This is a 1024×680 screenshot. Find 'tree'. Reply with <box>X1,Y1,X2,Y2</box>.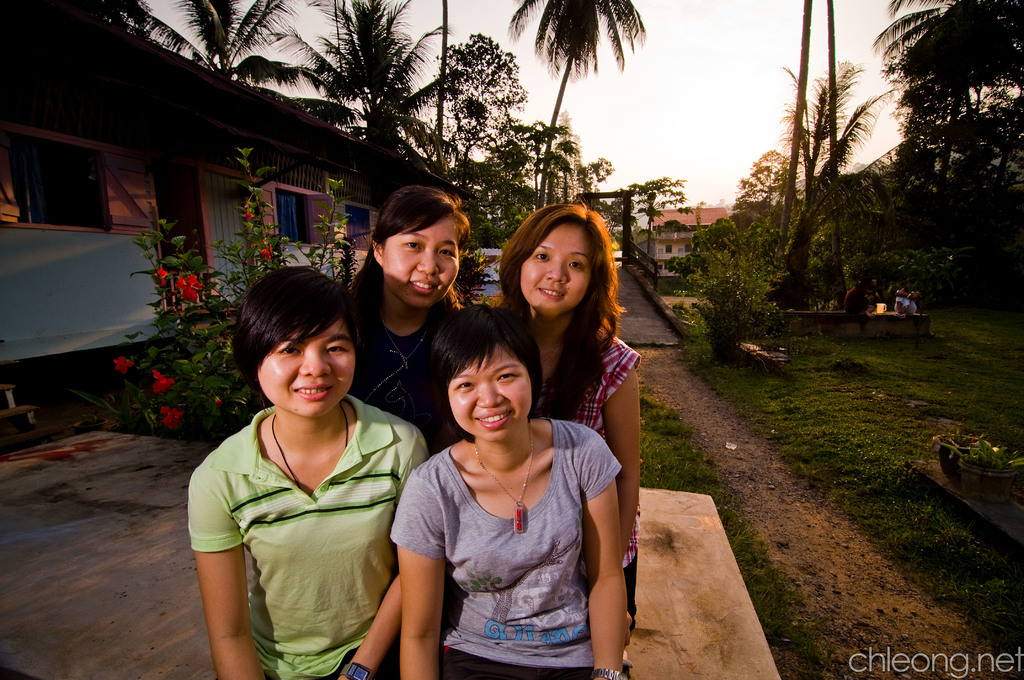
<box>517,0,652,275</box>.
